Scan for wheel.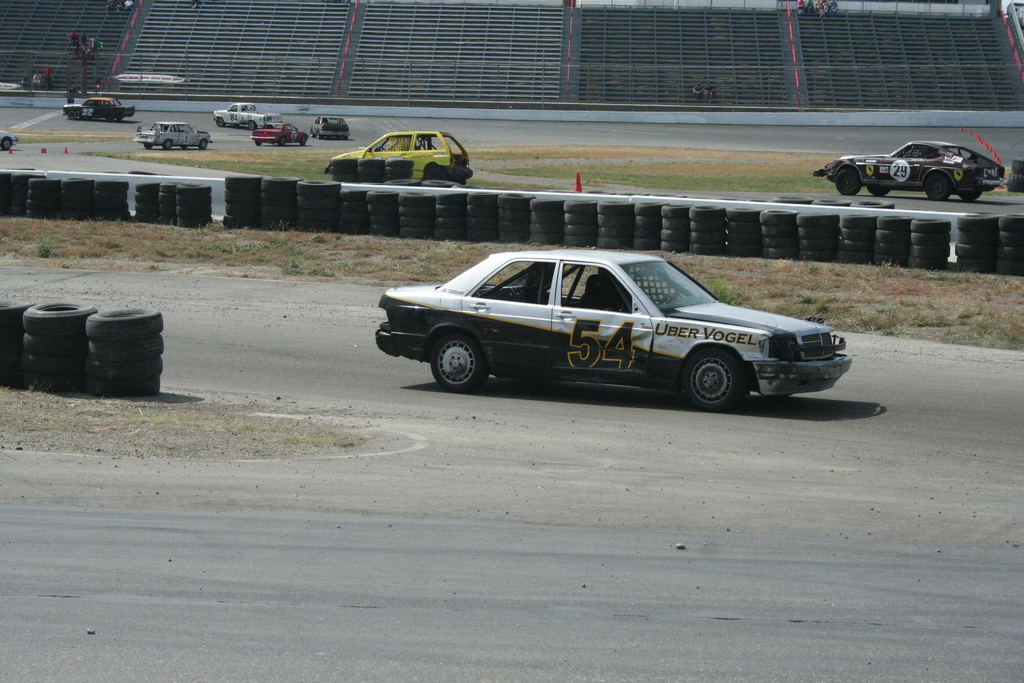
Scan result: x1=957, y1=188, x2=981, y2=204.
